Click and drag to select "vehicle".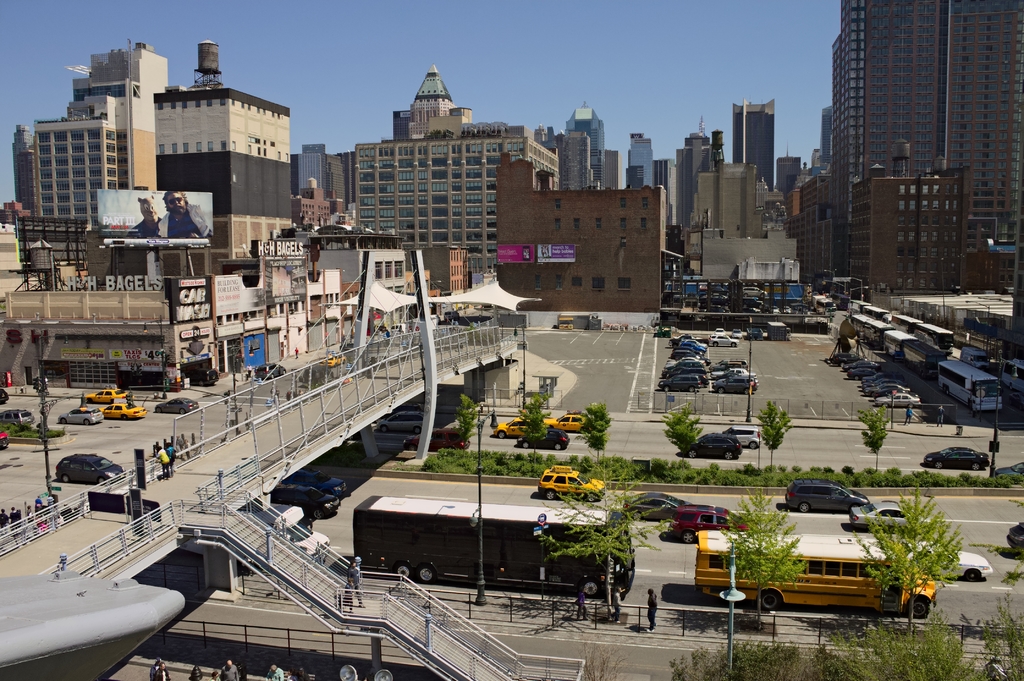
Selection: left=268, top=485, right=347, bottom=513.
